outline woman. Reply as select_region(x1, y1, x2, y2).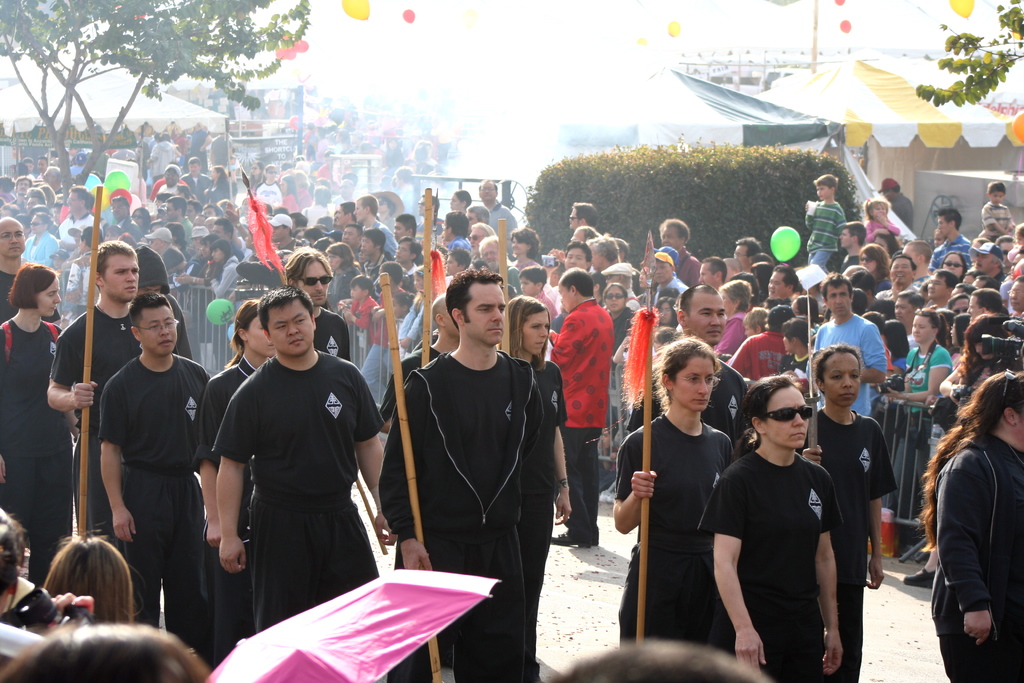
select_region(496, 294, 573, 682).
